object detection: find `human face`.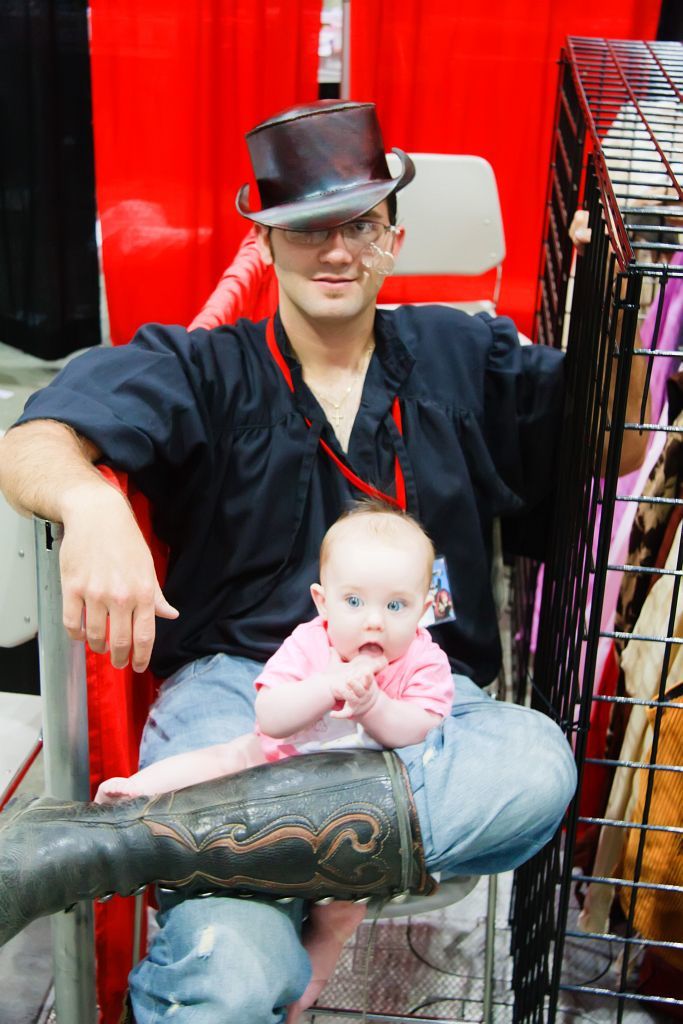
box=[266, 185, 398, 327].
